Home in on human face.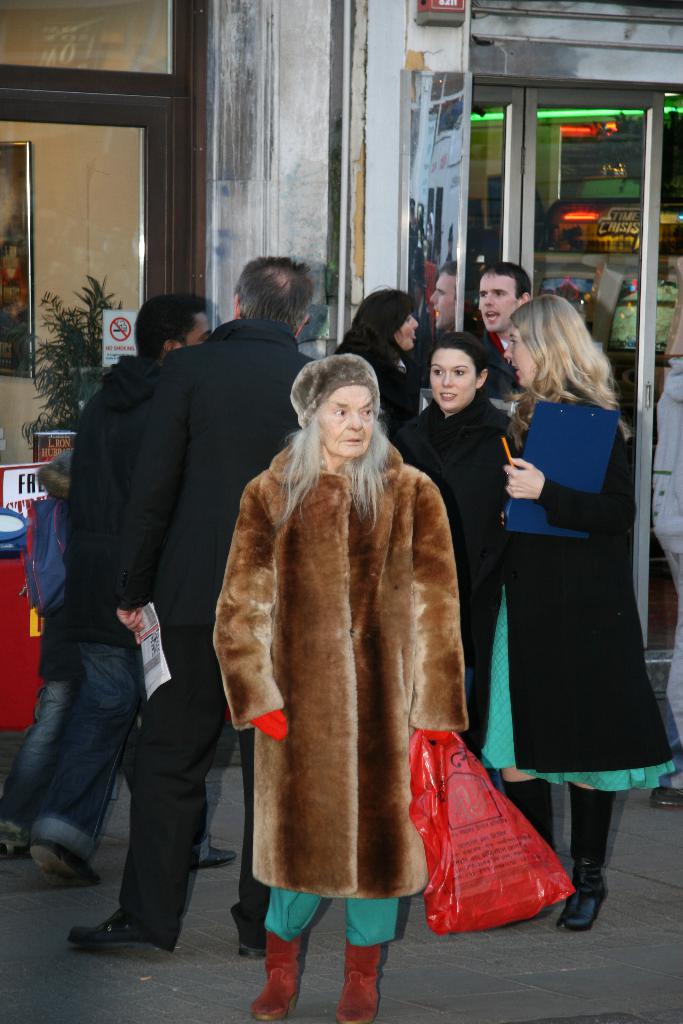
Homed in at {"x1": 477, "y1": 276, "x2": 522, "y2": 332}.
